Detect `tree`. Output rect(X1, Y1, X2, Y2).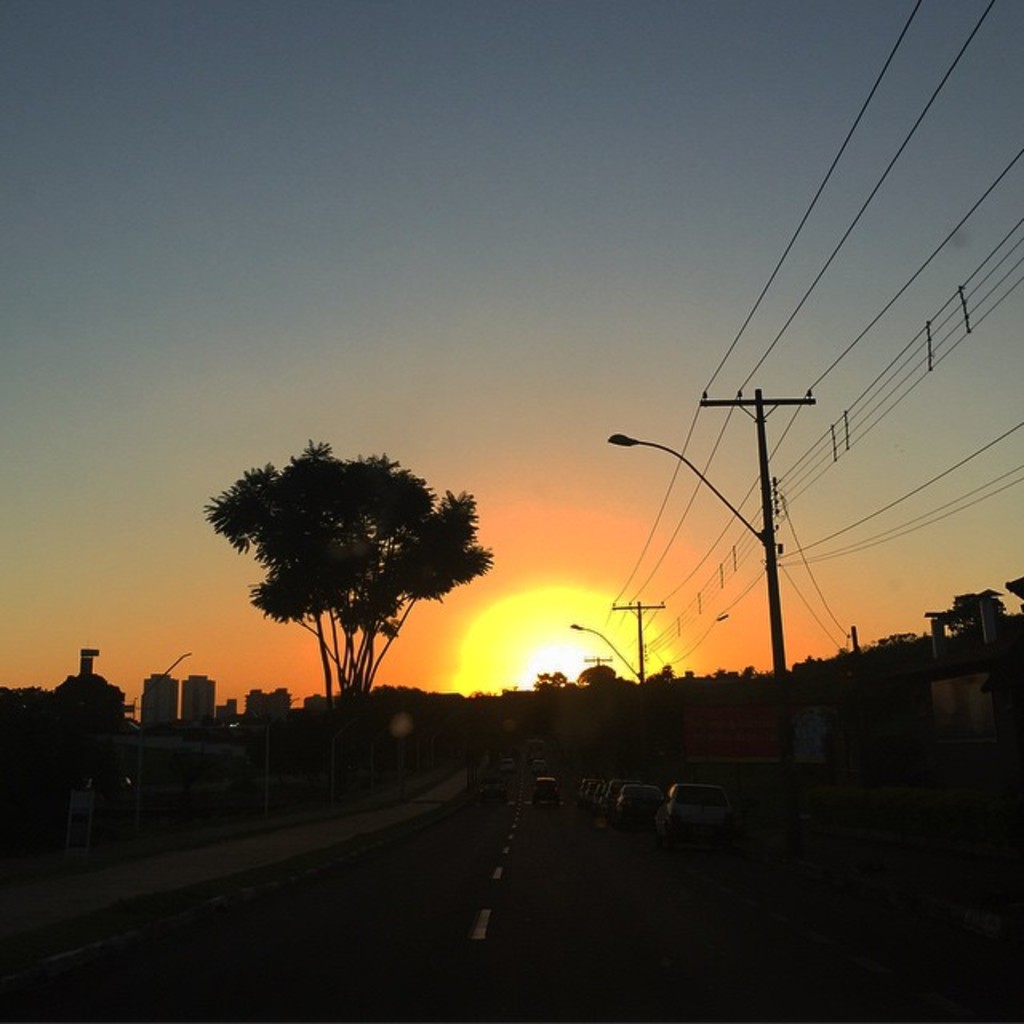
rect(203, 427, 493, 798).
